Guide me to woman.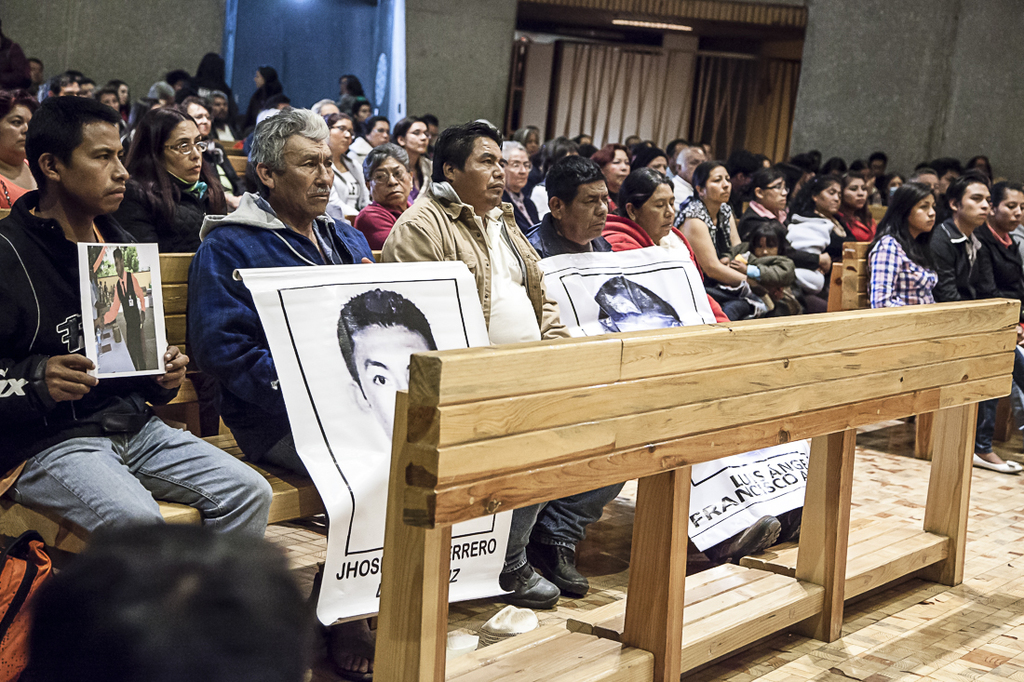
Guidance: rect(388, 118, 434, 206).
